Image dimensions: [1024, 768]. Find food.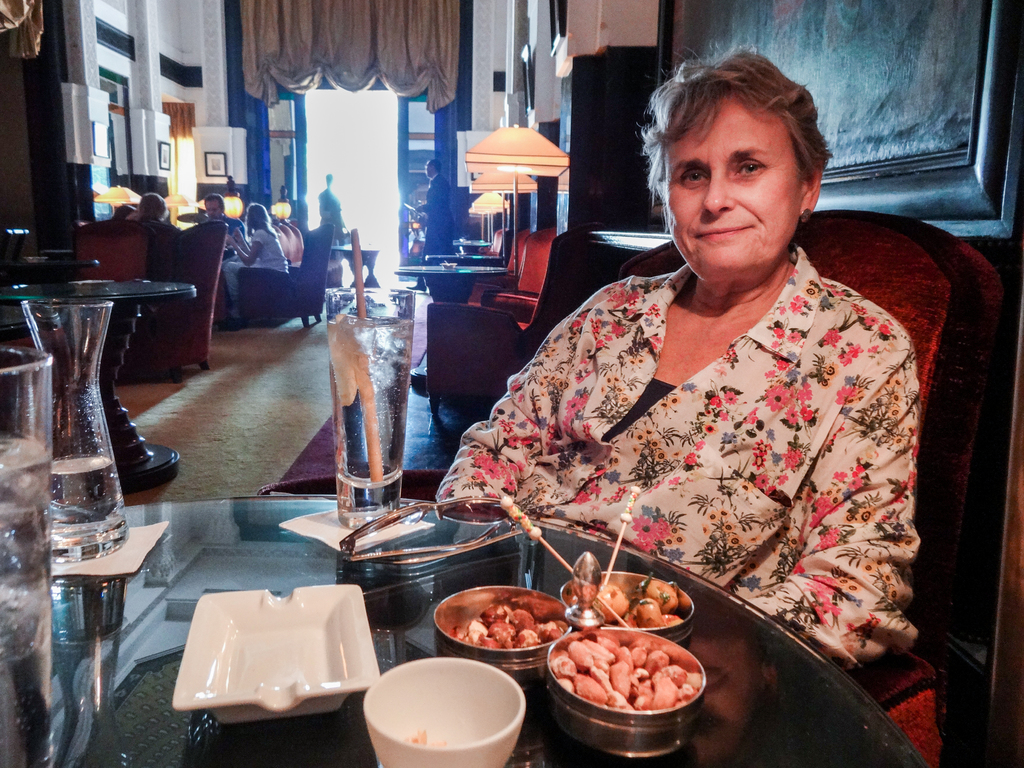
[588,579,685,627].
